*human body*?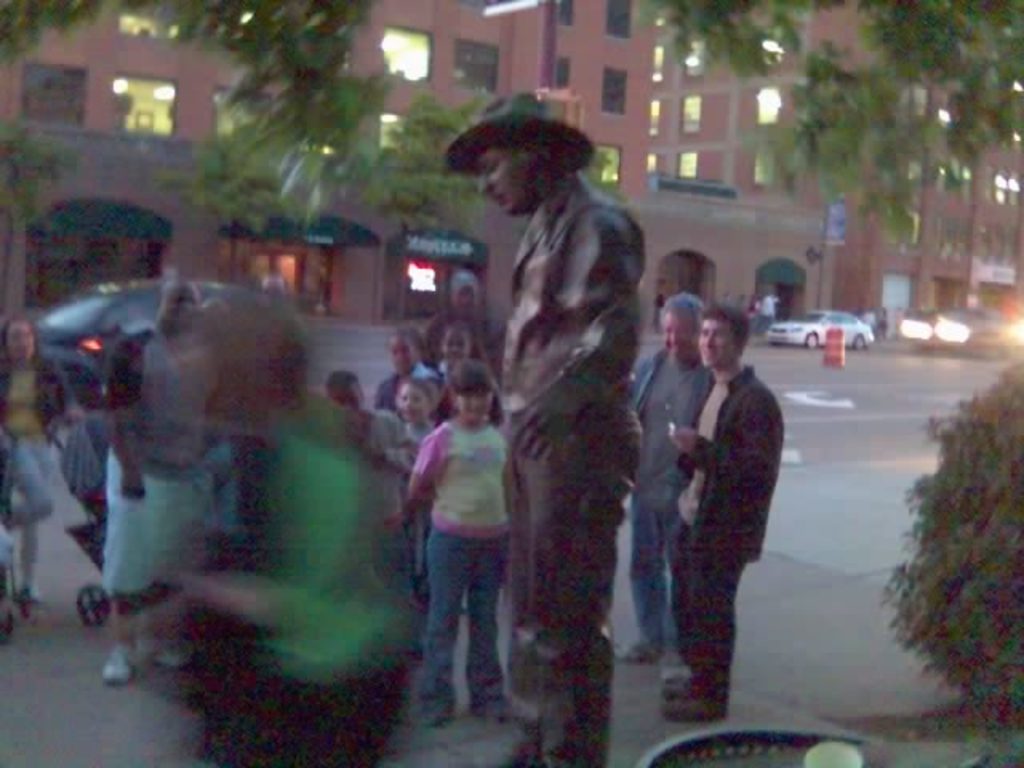
bbox=(410, 418, 507, 722)
